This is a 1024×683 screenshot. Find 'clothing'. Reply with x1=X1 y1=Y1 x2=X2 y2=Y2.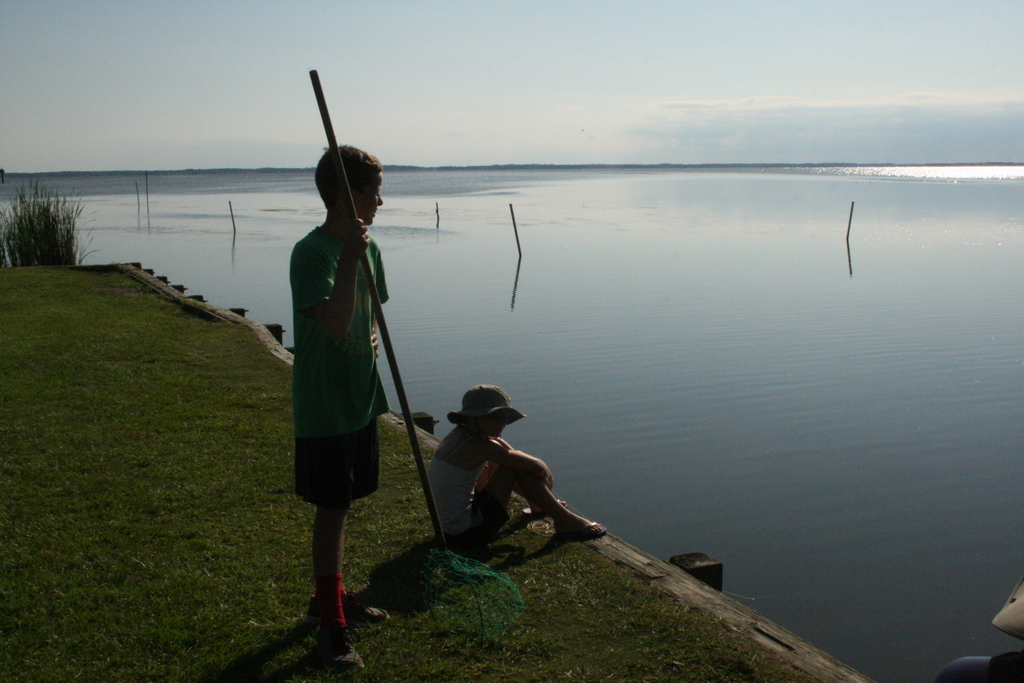
x1=266 y1=176 x2=381 y2=523.
